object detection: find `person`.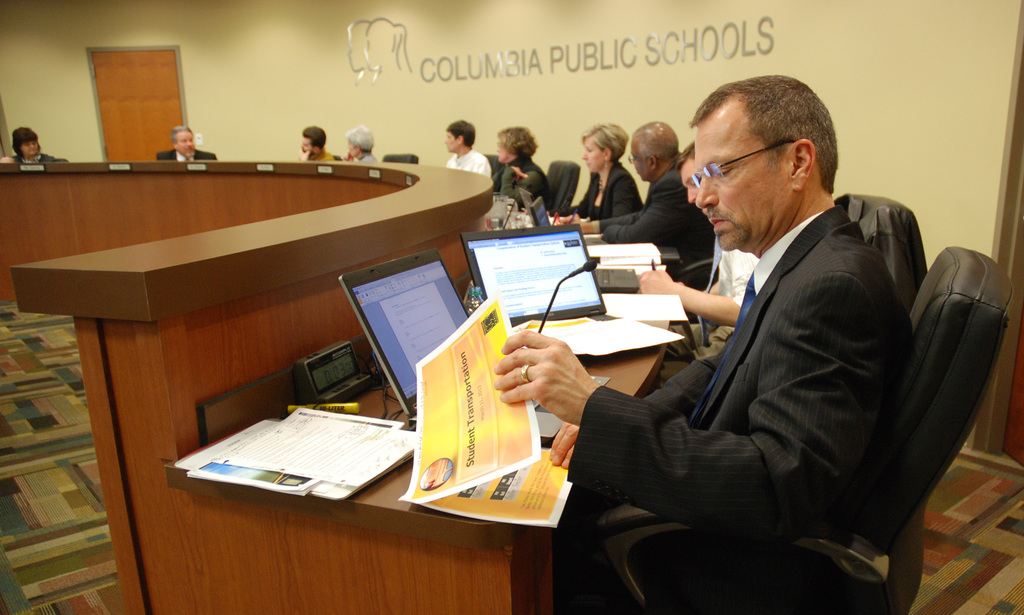
select_region(4, 124, 52, 168).
